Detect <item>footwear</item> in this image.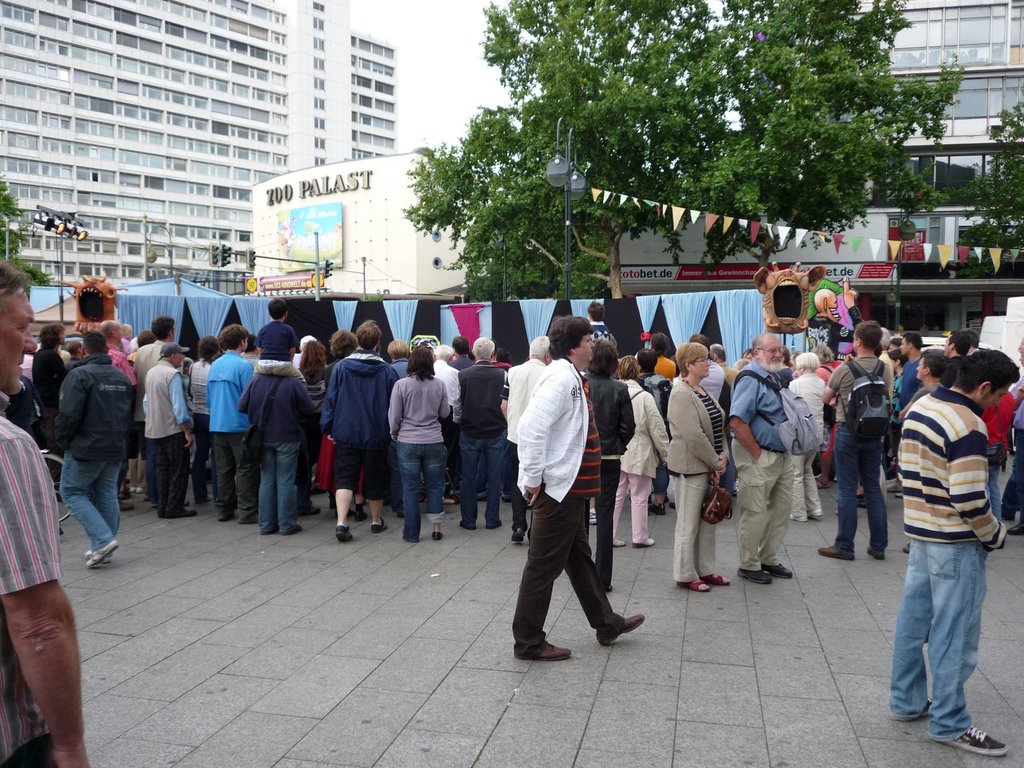
Detection: <box>161,501,202,515</box>.
